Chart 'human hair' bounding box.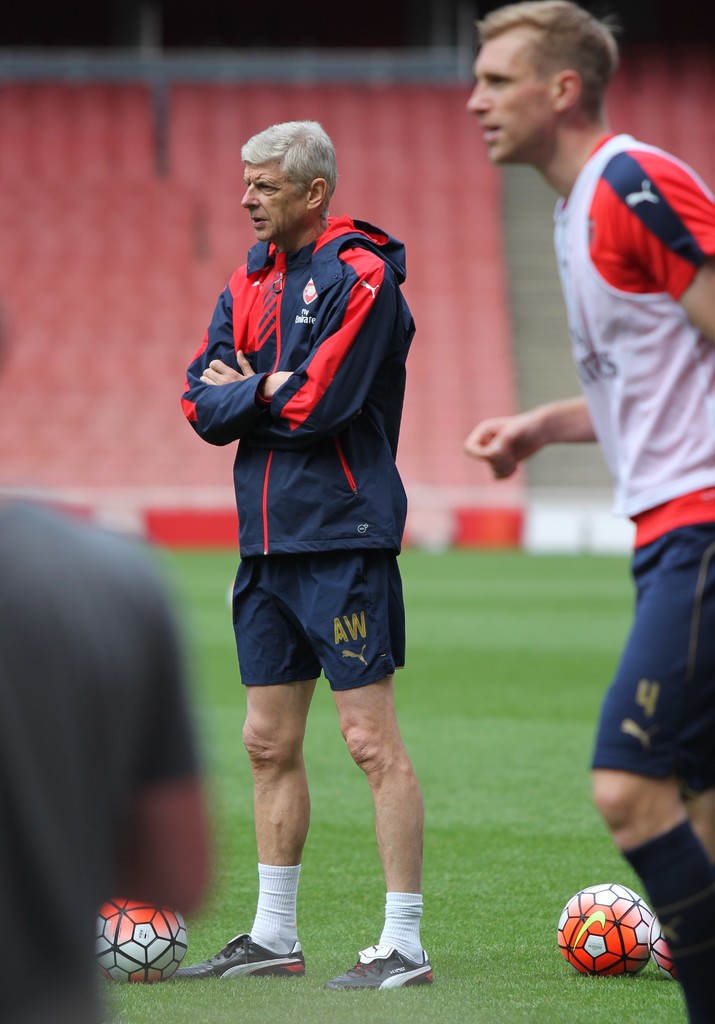
Charted: bbox=(239, 116, 346, 216).
